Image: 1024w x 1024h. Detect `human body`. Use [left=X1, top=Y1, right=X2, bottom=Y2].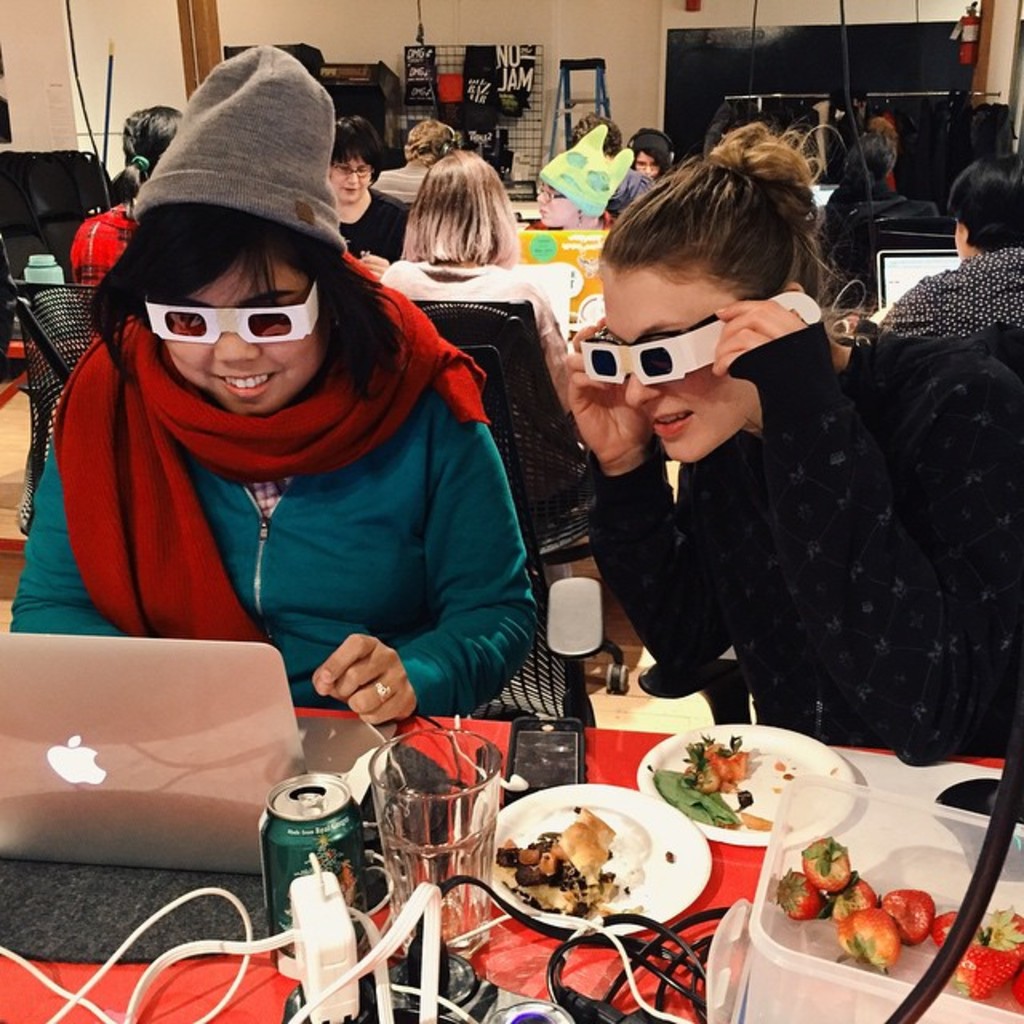
[left=558, top=98, right=653, bottom=234].
